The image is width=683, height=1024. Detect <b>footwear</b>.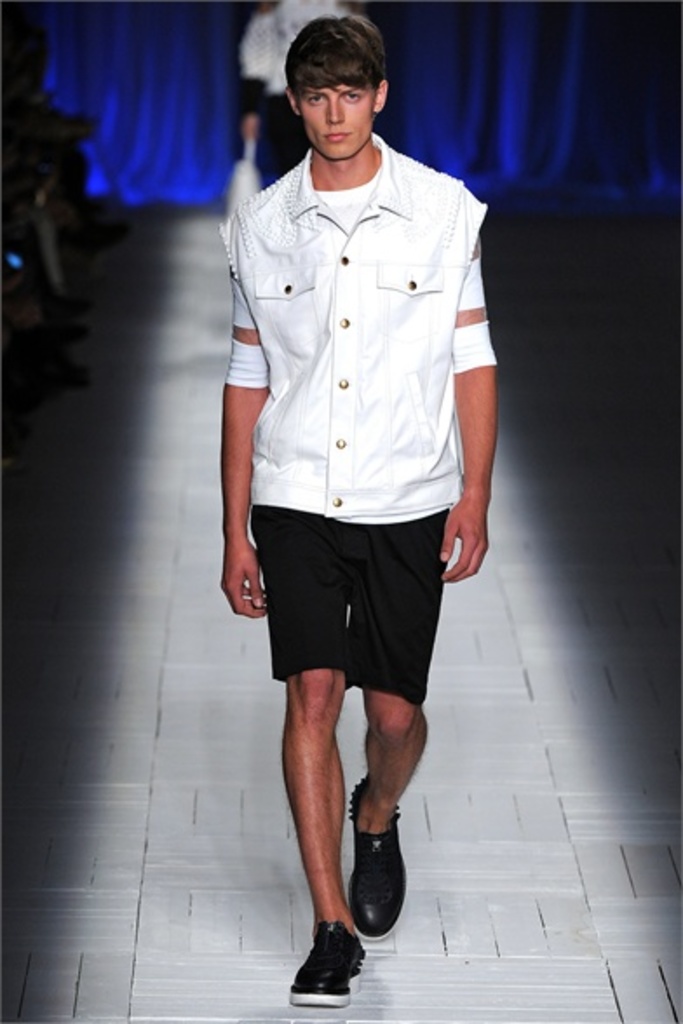
Detection: <box>347,777,411,949</box>.
